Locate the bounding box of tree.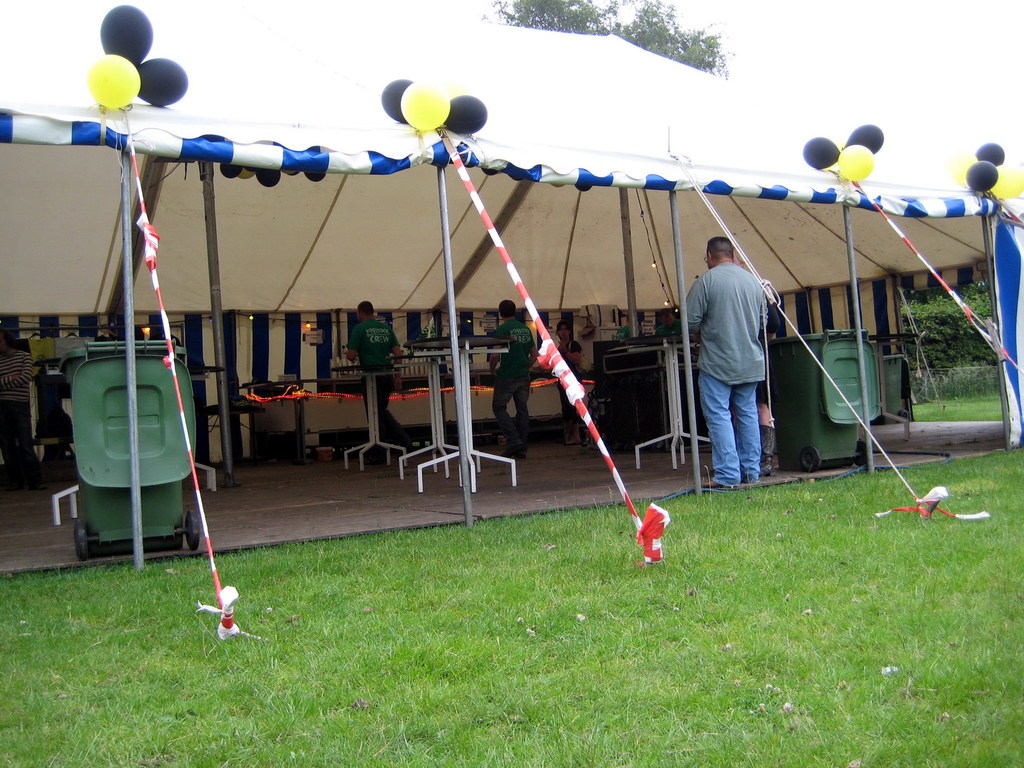
Bounding box: <bbox>475, 0, 738, 69</bbox>.
